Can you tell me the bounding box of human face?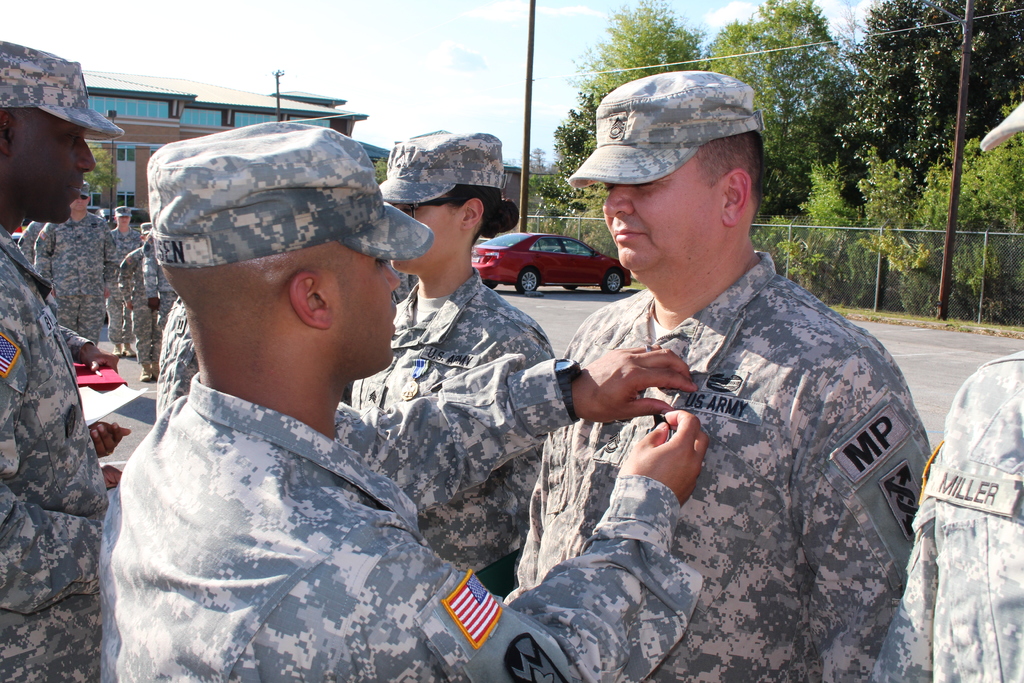
Rect(604, 155, 726, 273).
